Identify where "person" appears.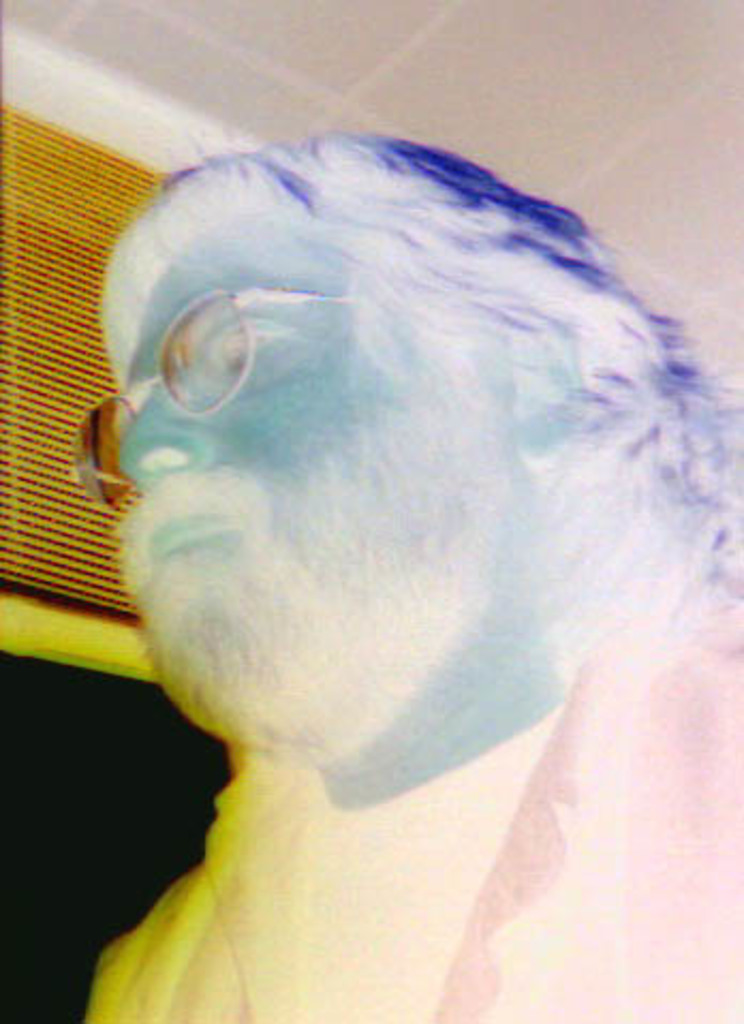
Appears at (4, 90, 743, 1007).
